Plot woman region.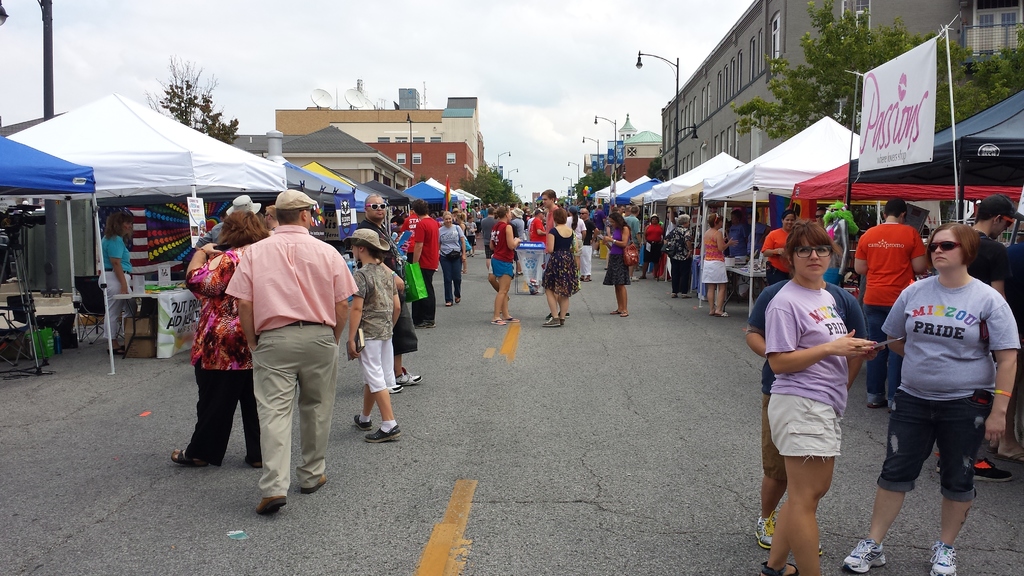
Plotted at [666, 214, 692, 299].
